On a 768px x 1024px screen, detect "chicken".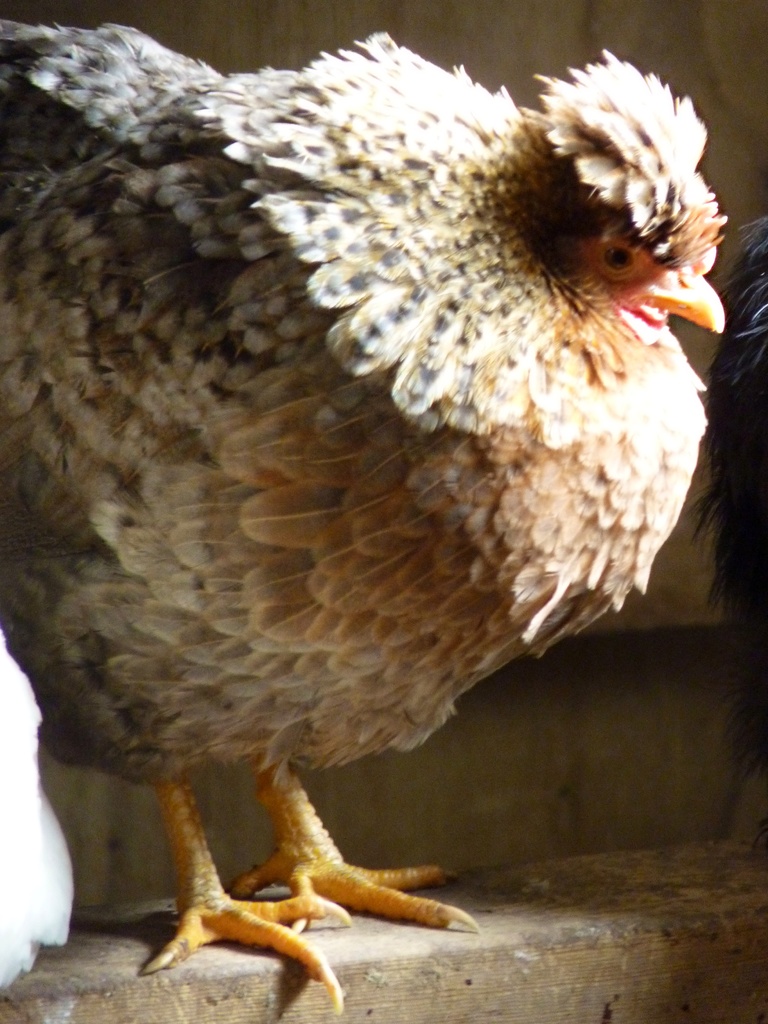
pyautogui.locateOnScreen(17, 38, 746, 1023).
